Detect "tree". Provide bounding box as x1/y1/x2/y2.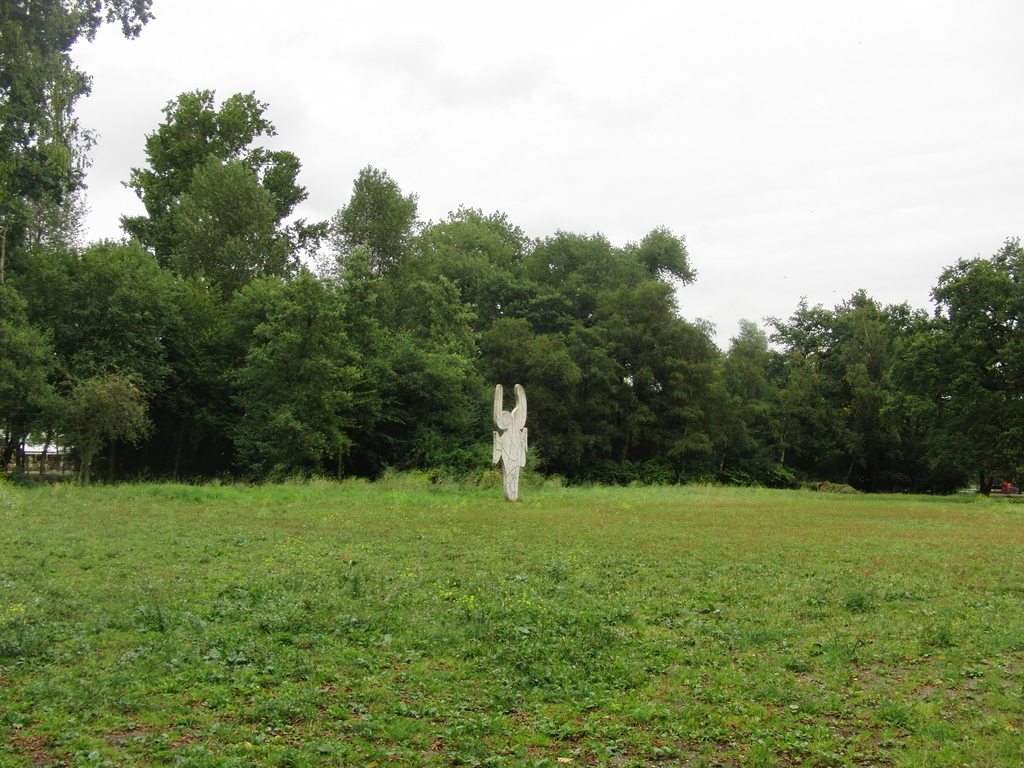
143/100/310/464.
